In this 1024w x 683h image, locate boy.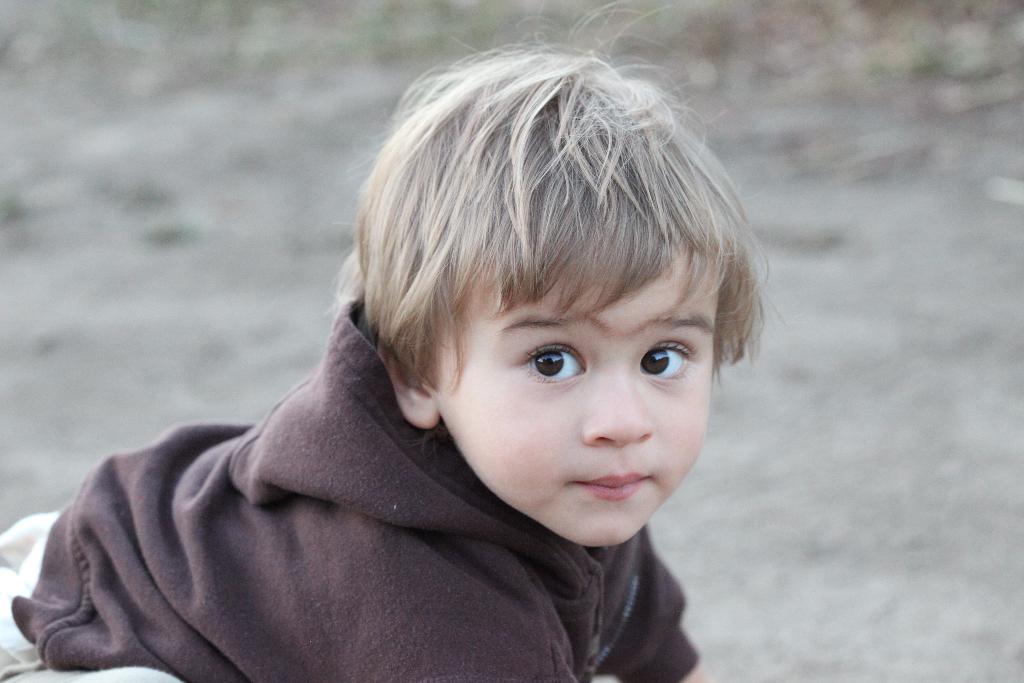
Bounding box: 0:0:797:682.
